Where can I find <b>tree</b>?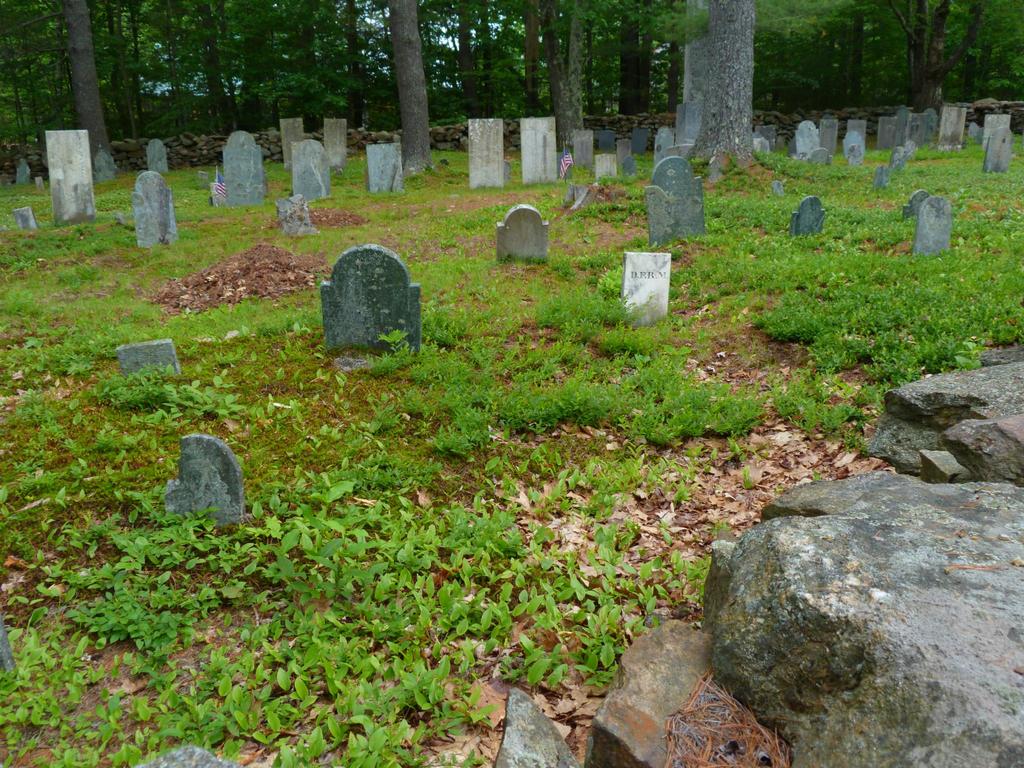
You can find it at bbox(527, 0, 593, 150).
